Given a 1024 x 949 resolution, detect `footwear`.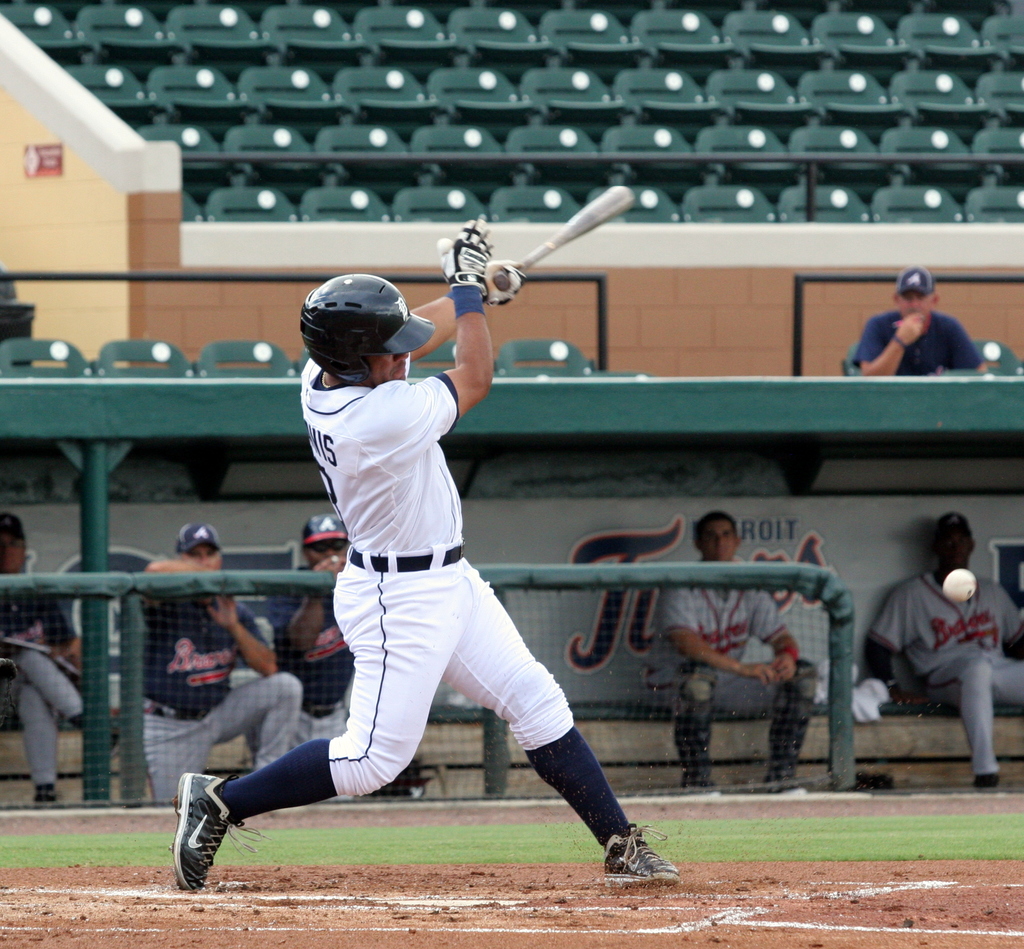
<box>765,777,812,793</box>.
